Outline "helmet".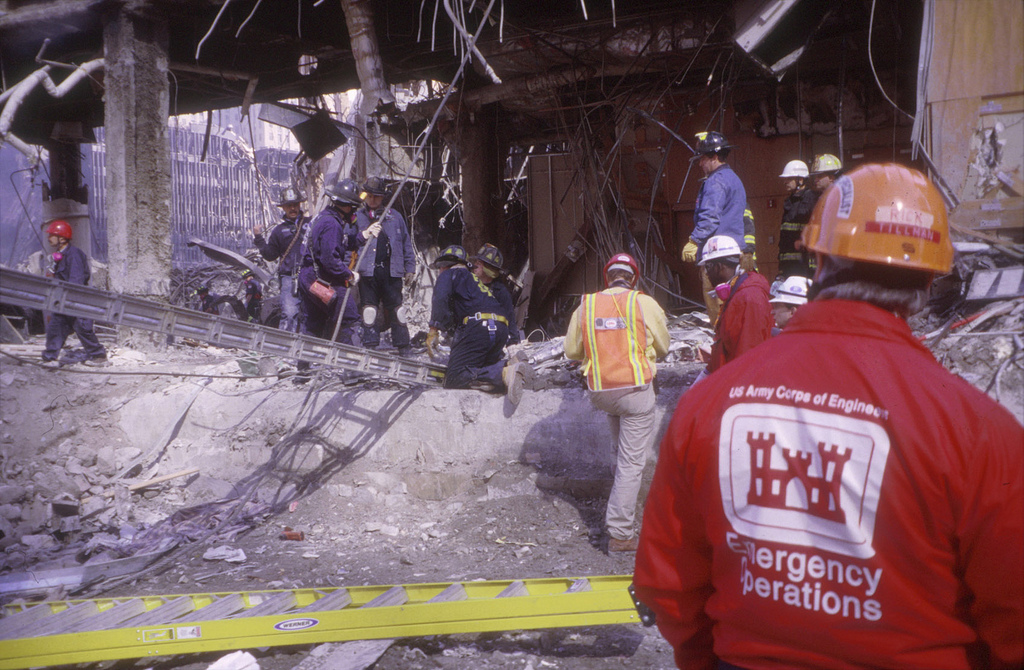
Outline: bbox=(325, 181, 370, 214).
